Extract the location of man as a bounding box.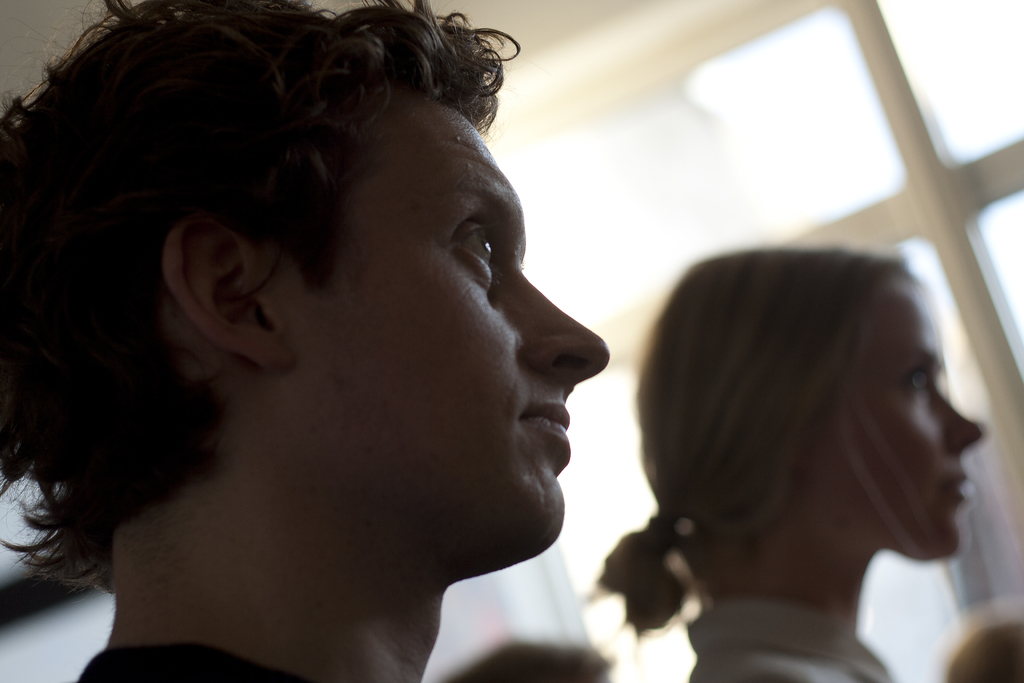
(left=0, top=0, right=610, bottom=682).
